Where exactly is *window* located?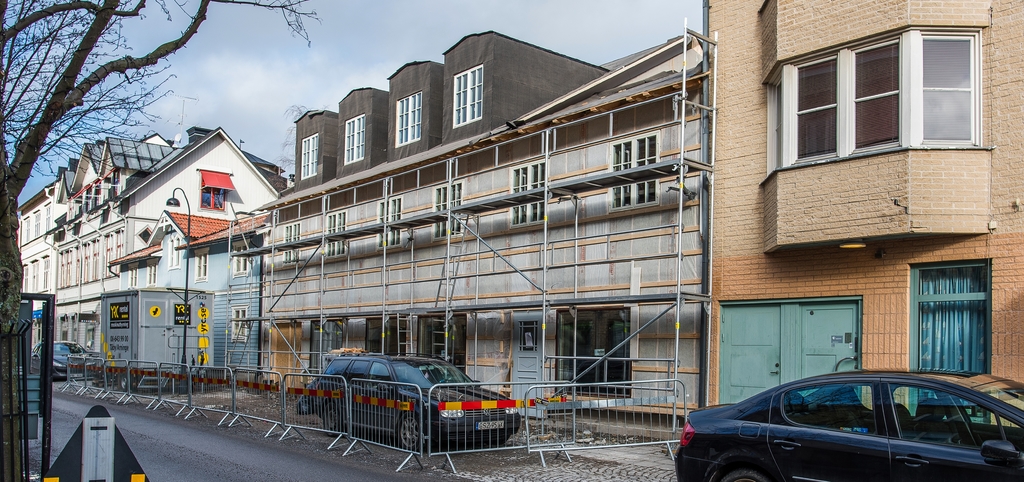
Its bounding box is pyautogui.locateOnScreen(279, 225, 301, 265).
